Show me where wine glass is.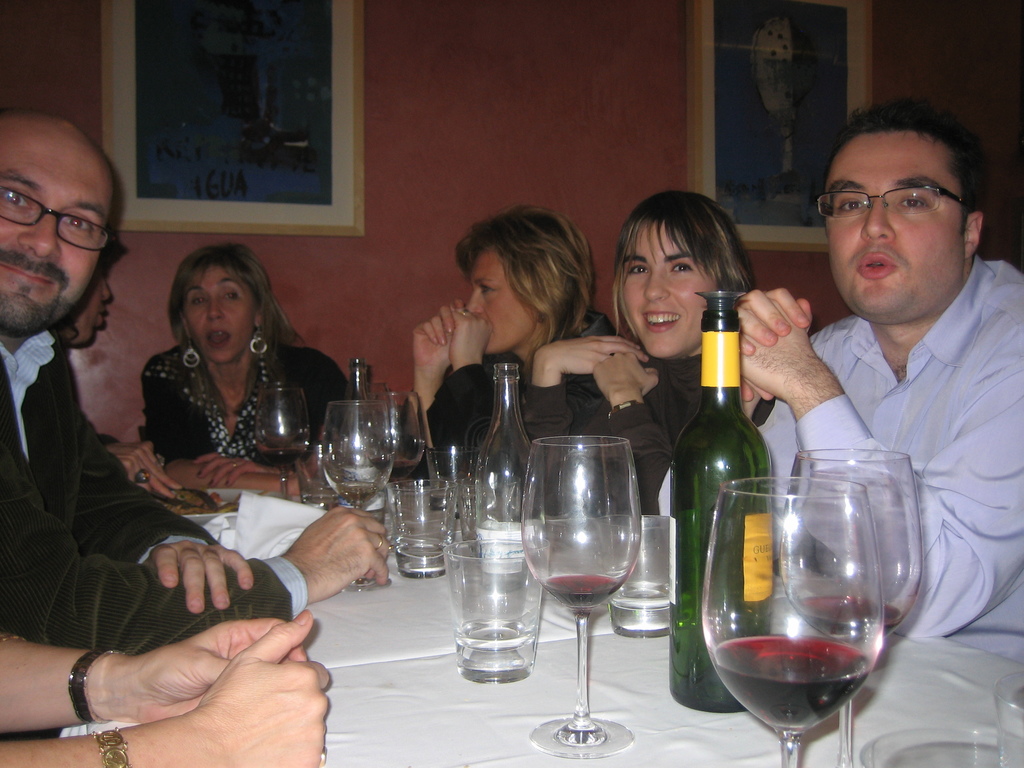
wine glass is at {"x1": 696, "y1": 476, "x2": 888, "y2": 767}.
